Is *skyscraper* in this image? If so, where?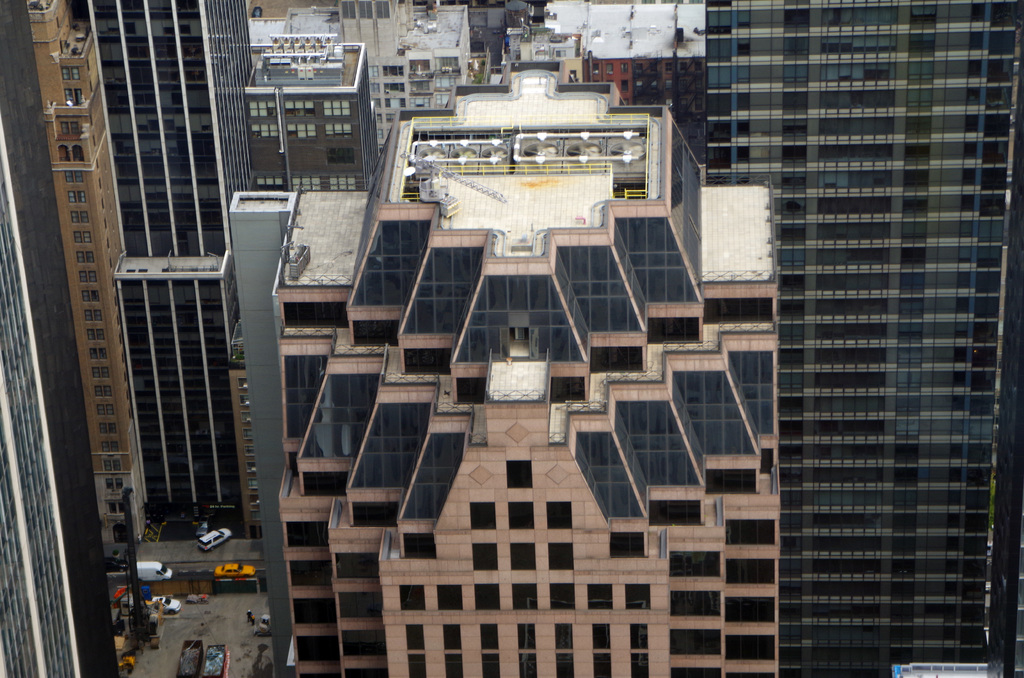
Yes, at crop(632, 8, 1000, 608).
